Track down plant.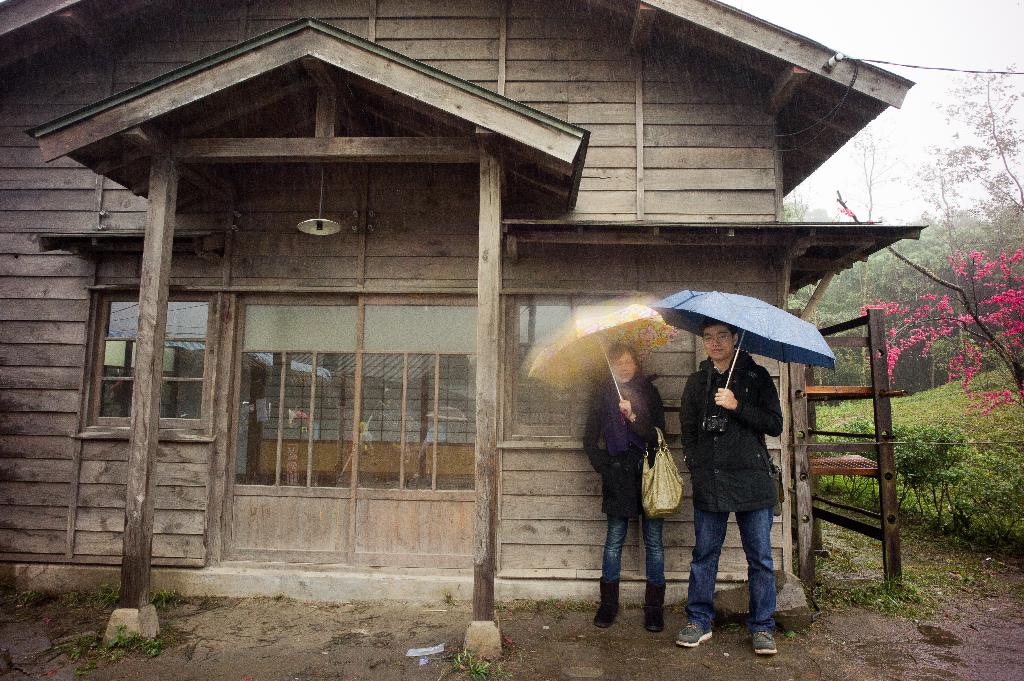
Tracked to x1=65 y1=587 x2=89 y2=607.
